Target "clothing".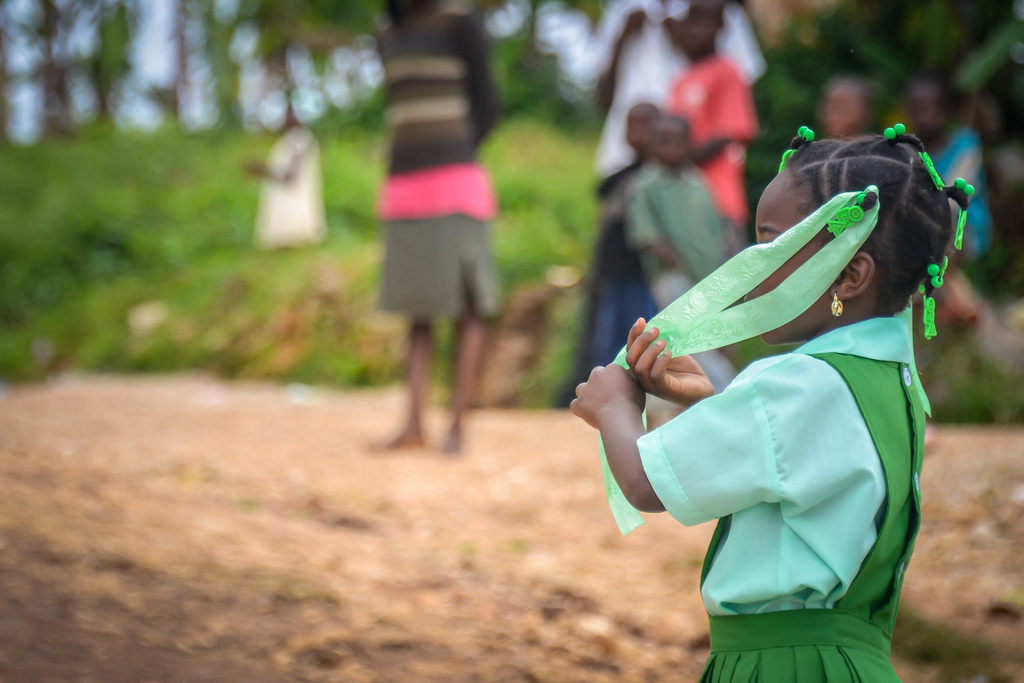
Target region: (x1=669, y1=54, x2=768, y2=230).
